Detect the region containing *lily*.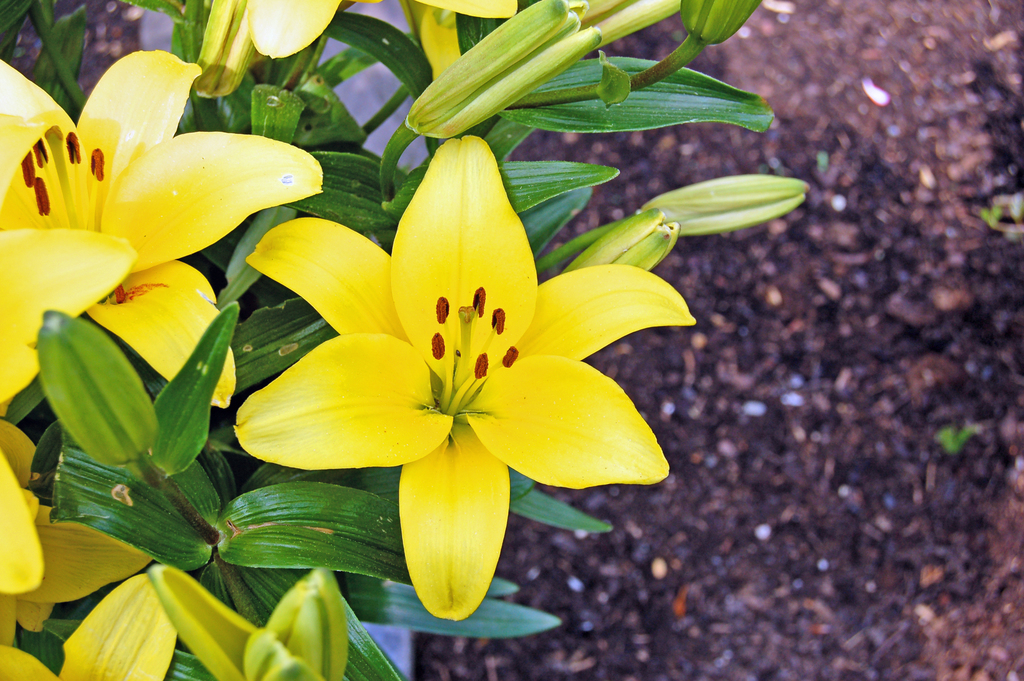
{"x1": 0, "y1": 233, "x2": 133, "y2": 594}.
